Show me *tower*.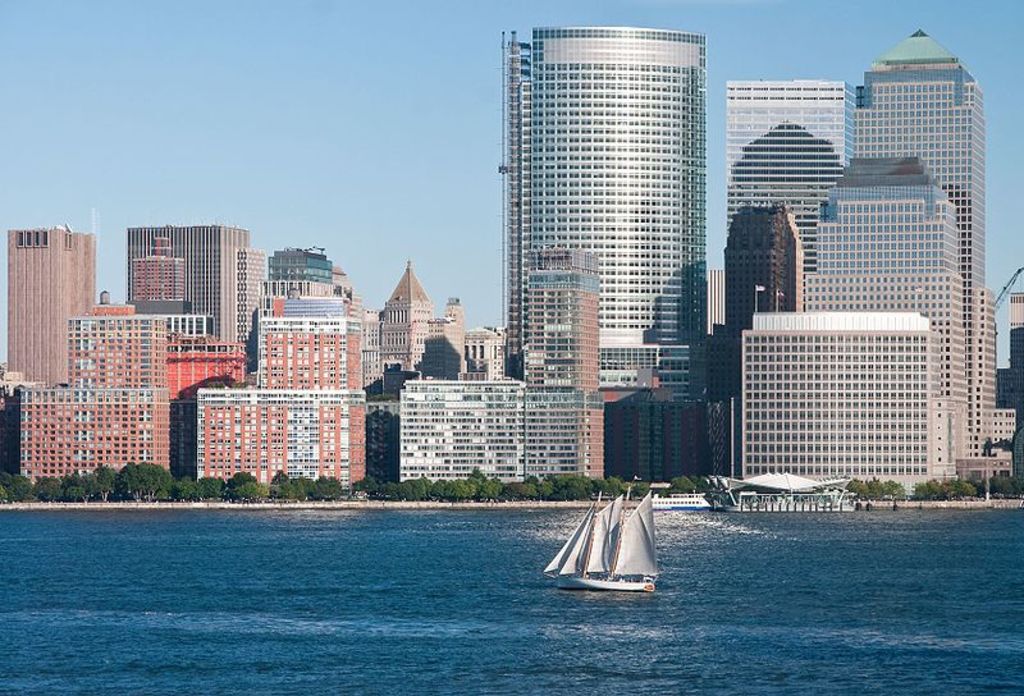
*tower* is here: (362, 273, 460, 386).
